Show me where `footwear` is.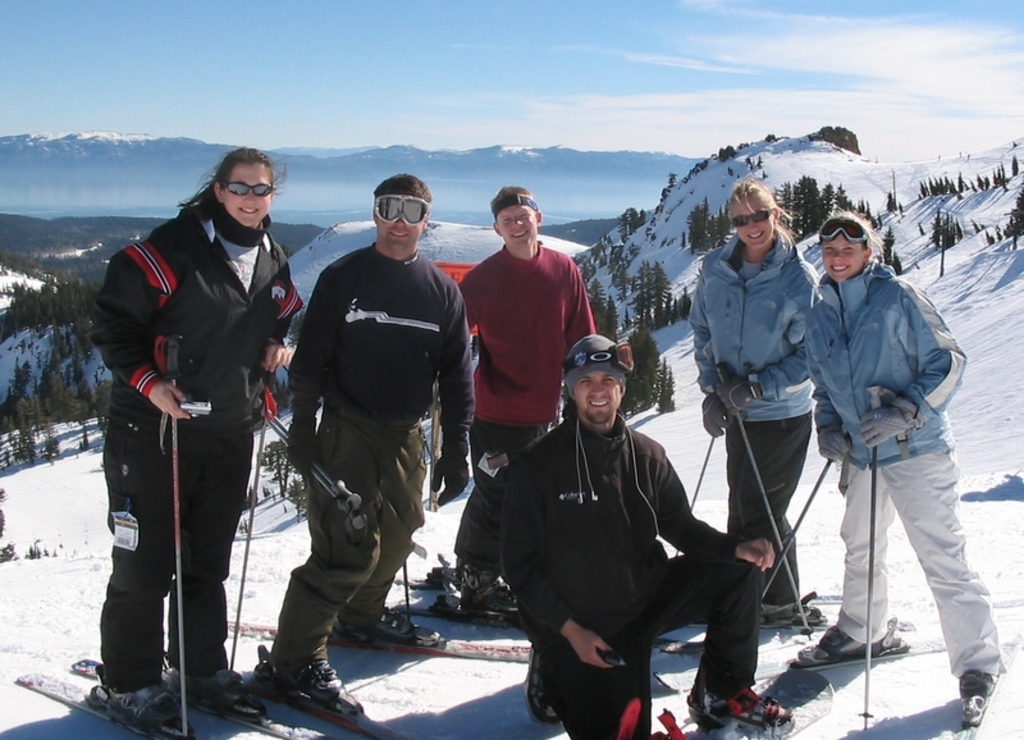
`footwear` is at [x1=758, y1=595, x2=824, y2=627].
